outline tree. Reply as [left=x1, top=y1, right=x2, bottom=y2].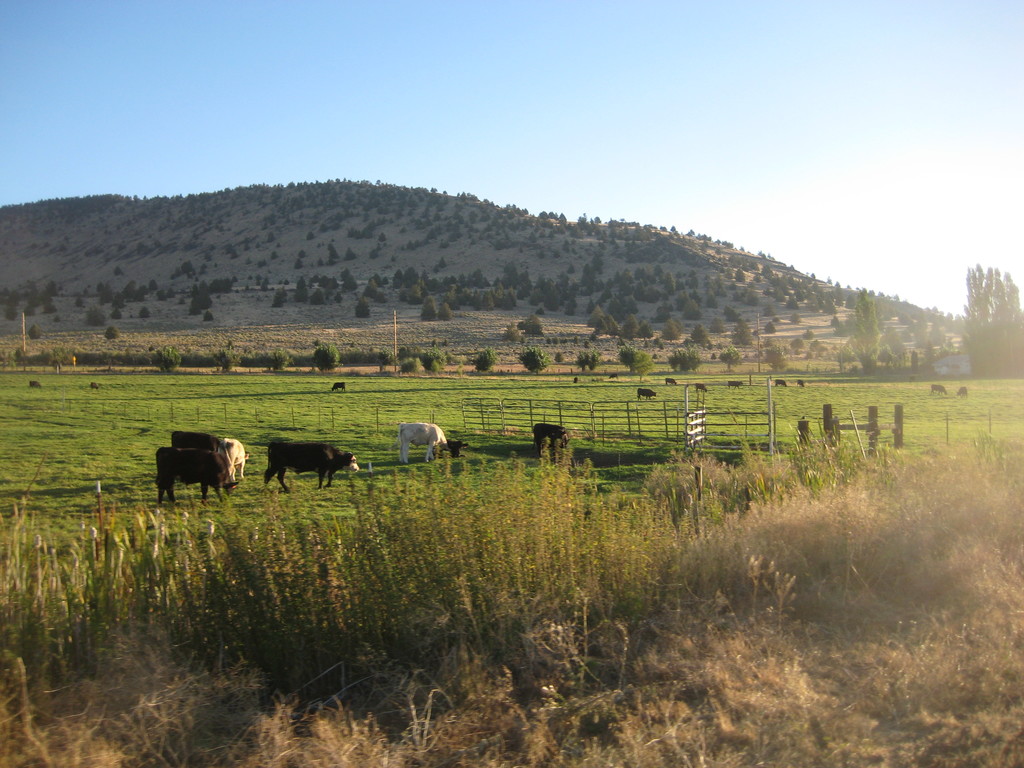
[left=728, top=312, right=755, bottom=343].
